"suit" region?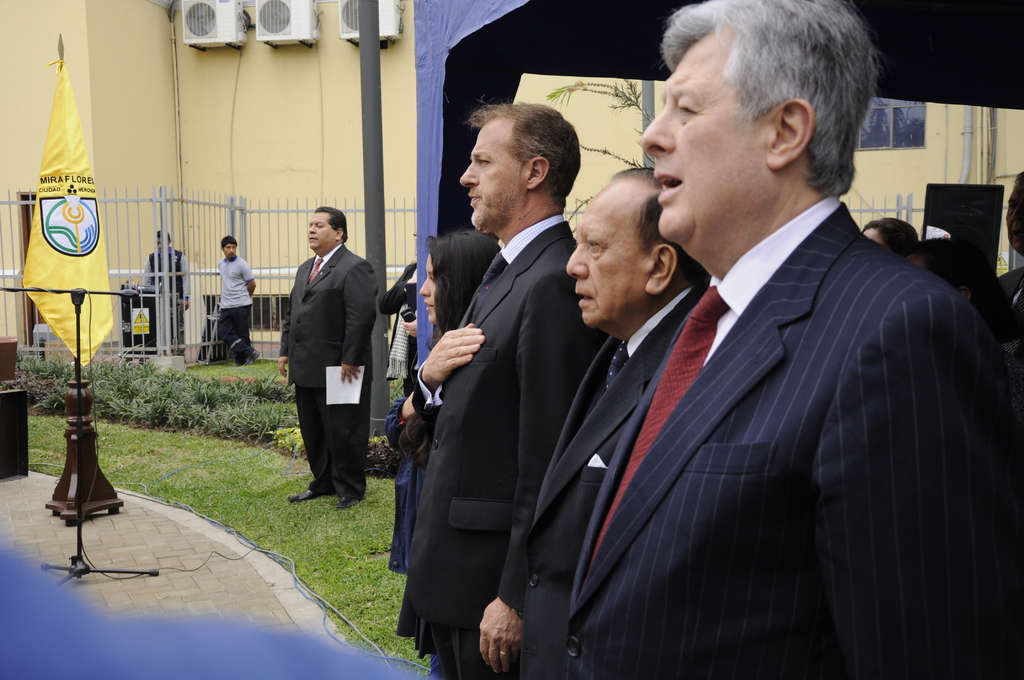
{"left": 383, "top": 262, "right": 420, "bottom": 396}
